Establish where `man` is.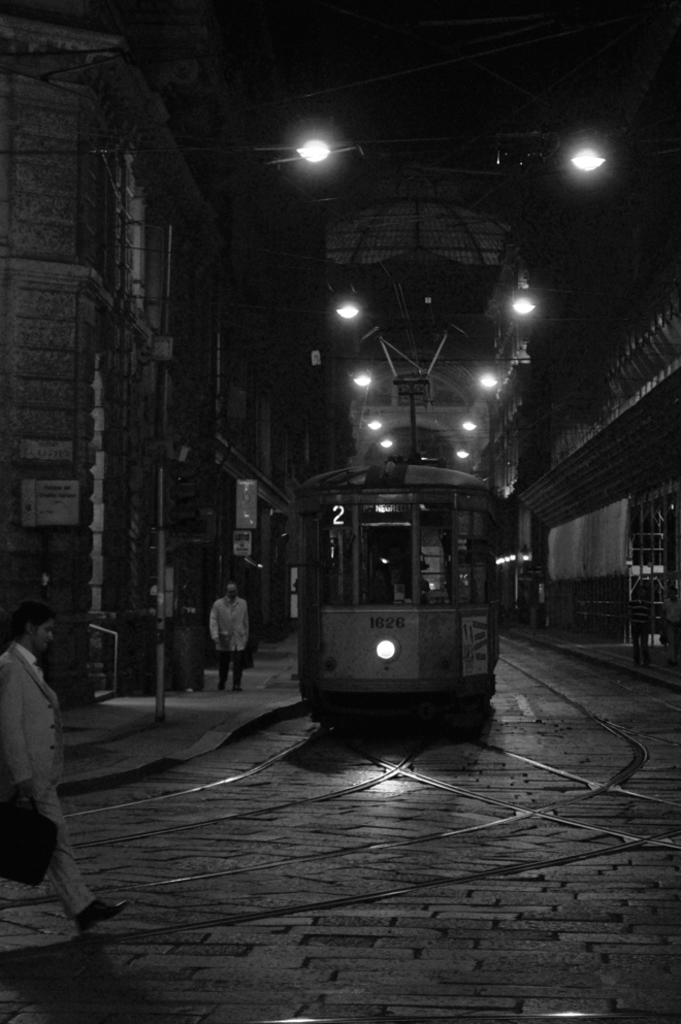
Established at (left=201, top=588, right=257, bottom=692).
